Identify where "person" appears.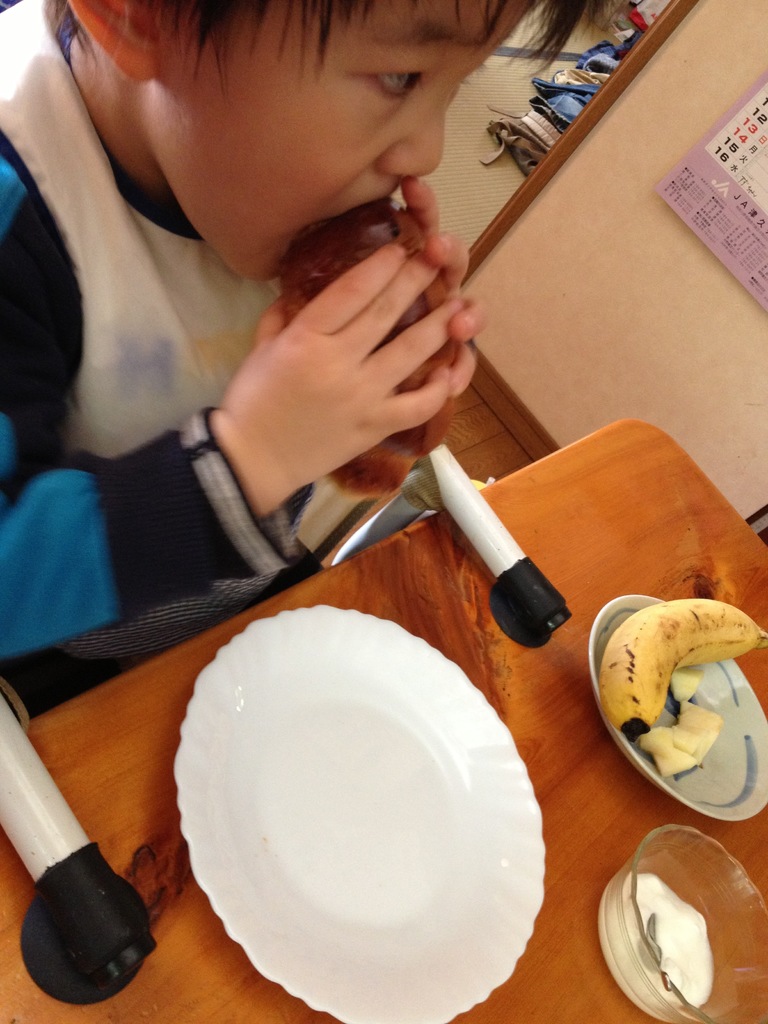
Appears at box=[0, 0, 523, 666].
